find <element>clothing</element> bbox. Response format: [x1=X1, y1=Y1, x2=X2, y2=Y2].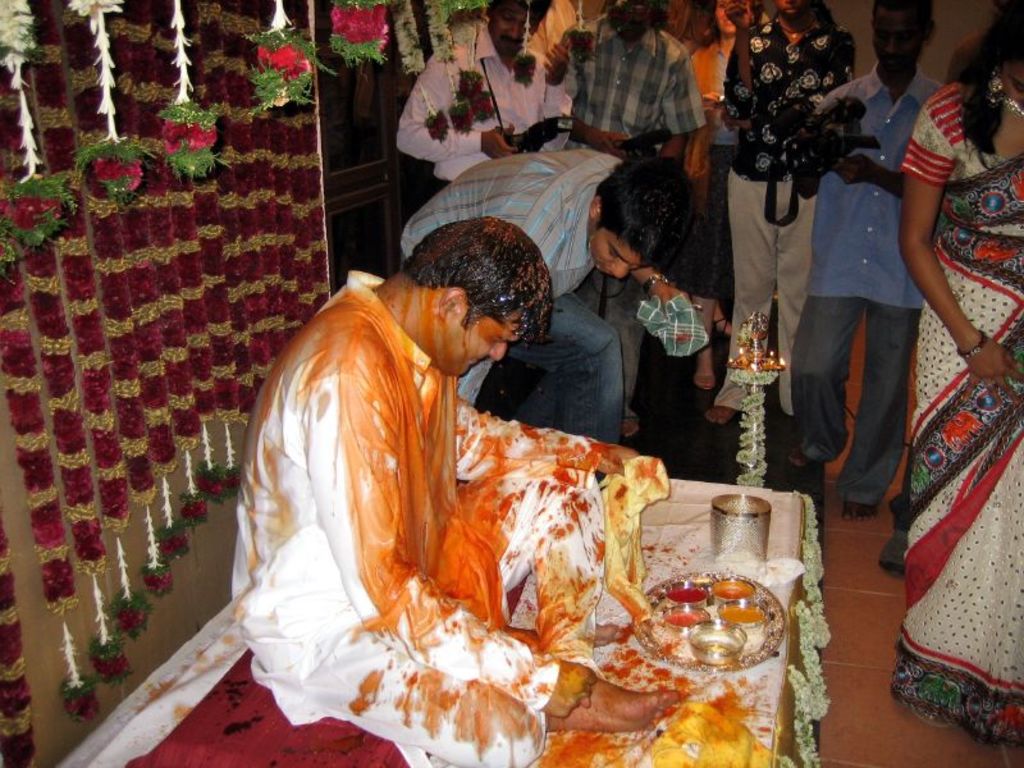
[x1=896, y1=72, x2=1023, y2=742].
